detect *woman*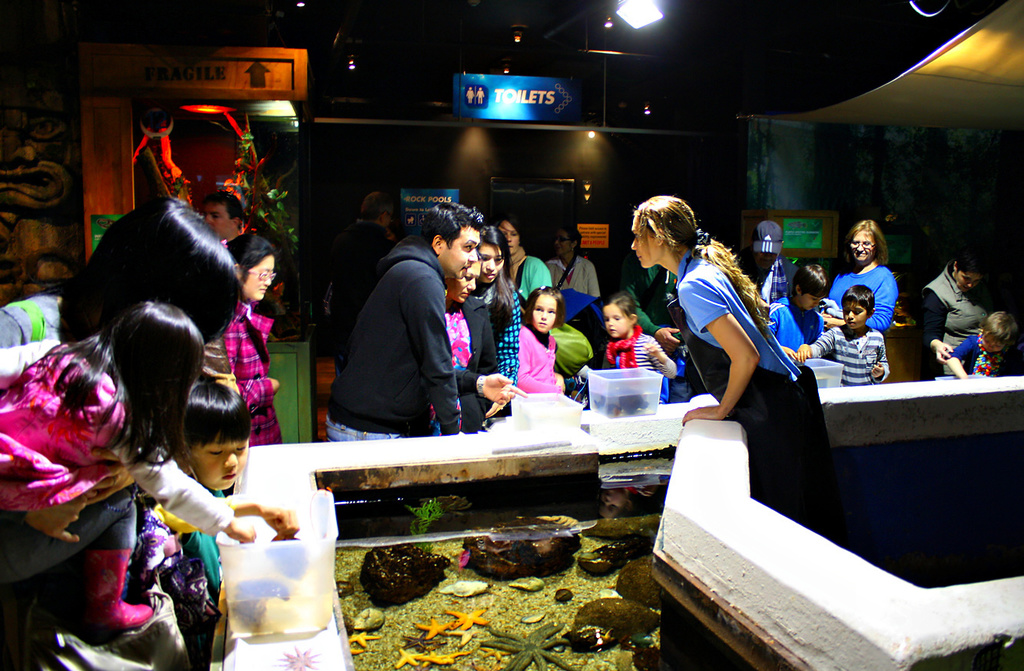
bbox=(440, 247, 506, 435)
